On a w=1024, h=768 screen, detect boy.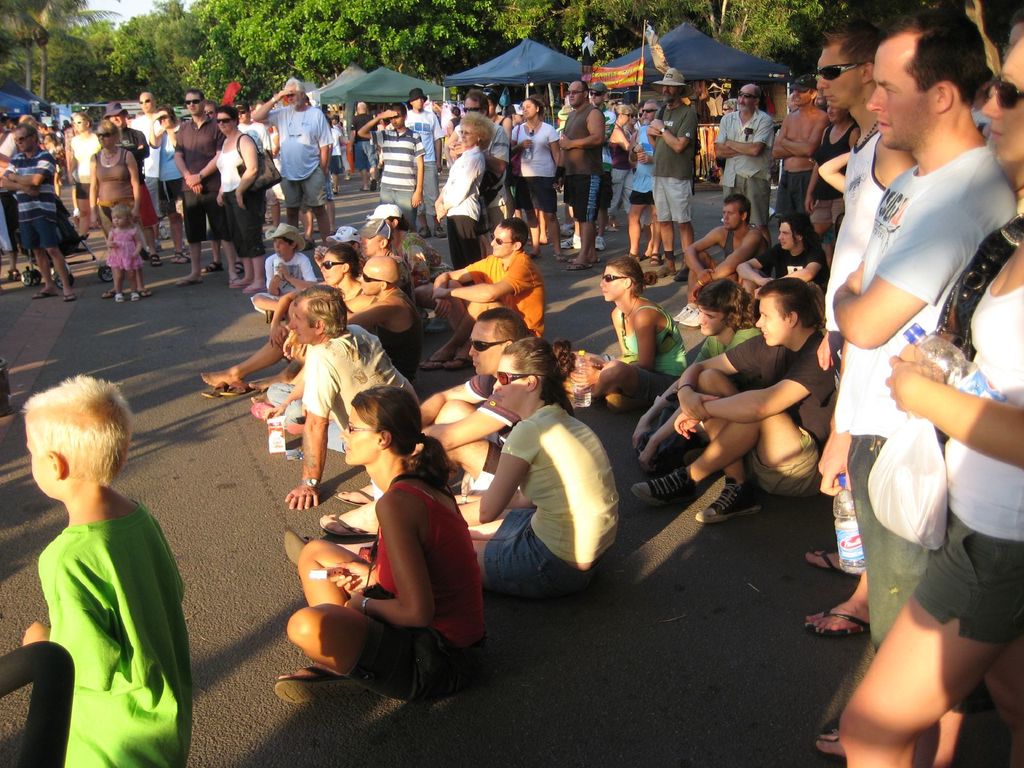
255,206,319,318.
